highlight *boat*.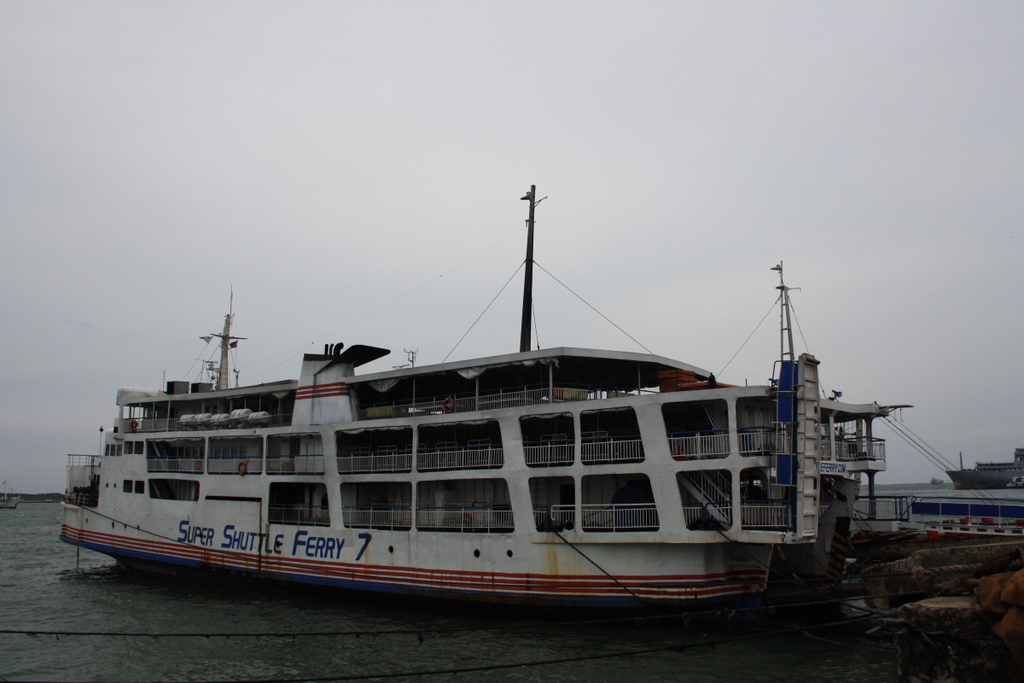
Highlighted region: <bbox>52, 204, 930, 639</bbox>.
